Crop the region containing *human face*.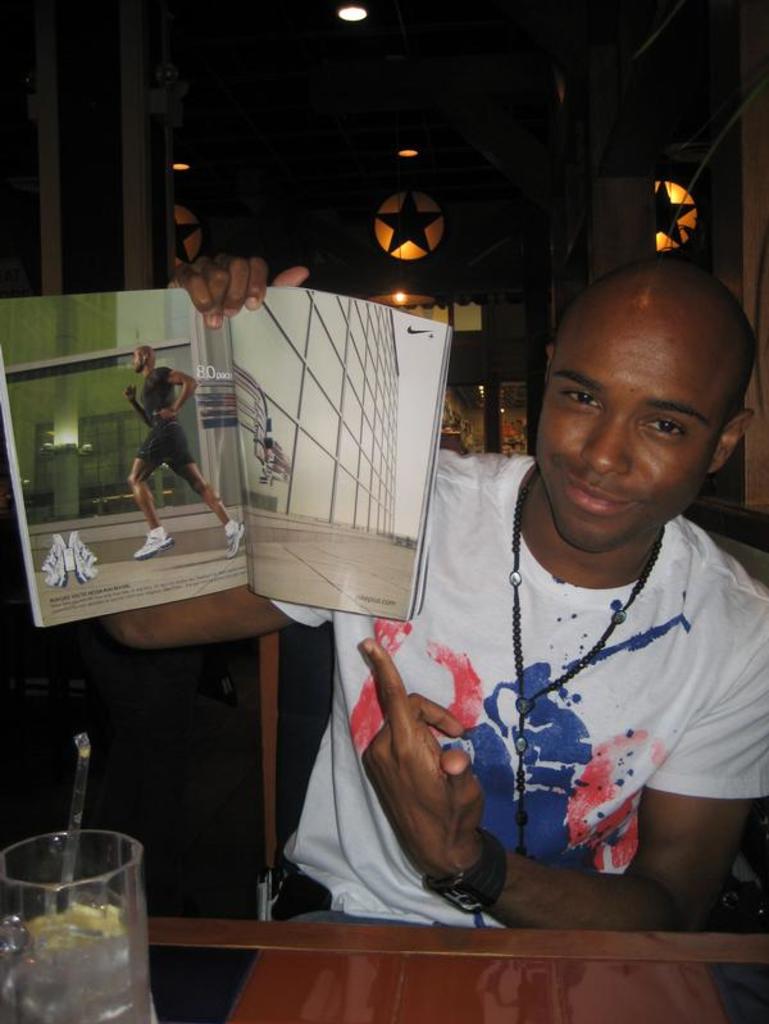
Crop region: rect(533, 334, 709, 557).
